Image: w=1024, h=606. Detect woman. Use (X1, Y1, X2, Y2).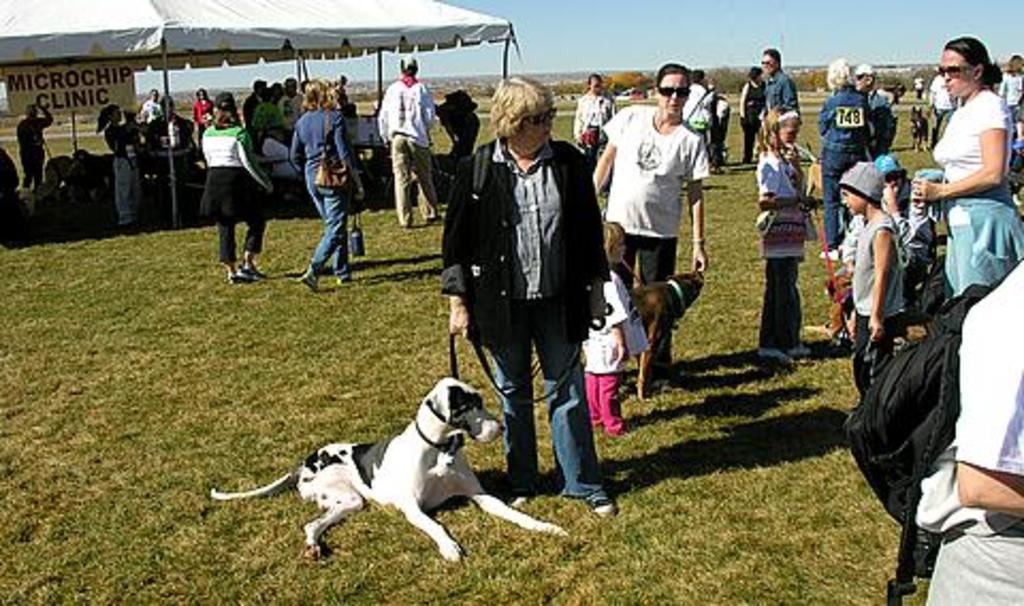
(437, 70, 619, 523).
